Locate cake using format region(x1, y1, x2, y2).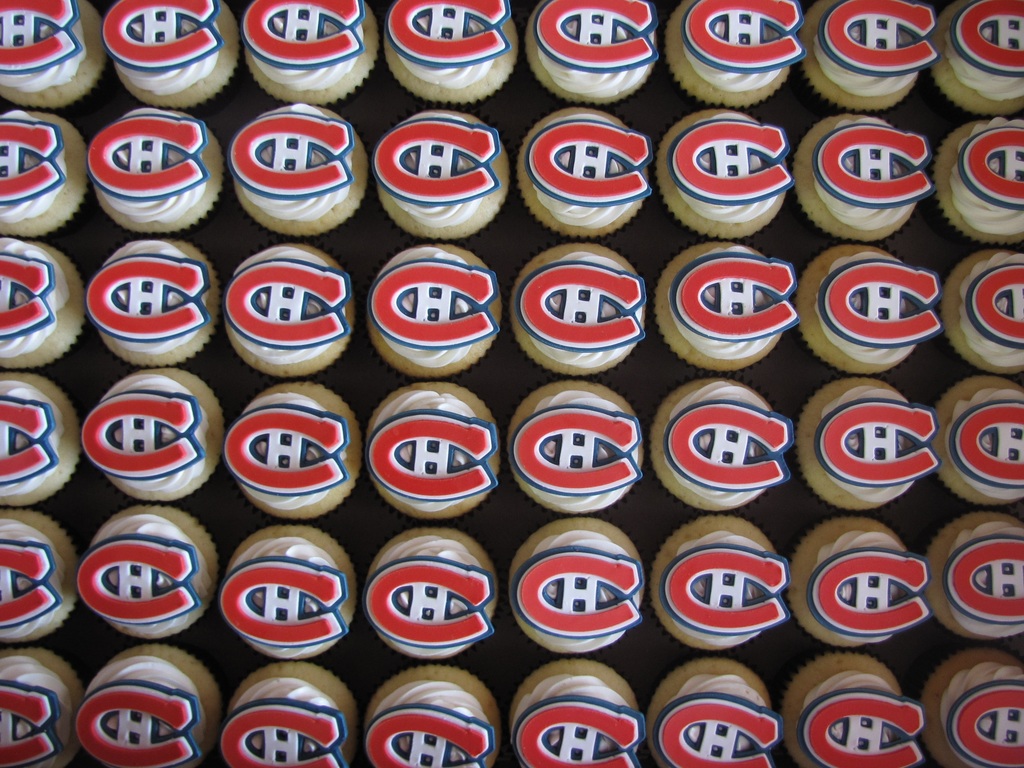
region(645, 373, 788, 512).
